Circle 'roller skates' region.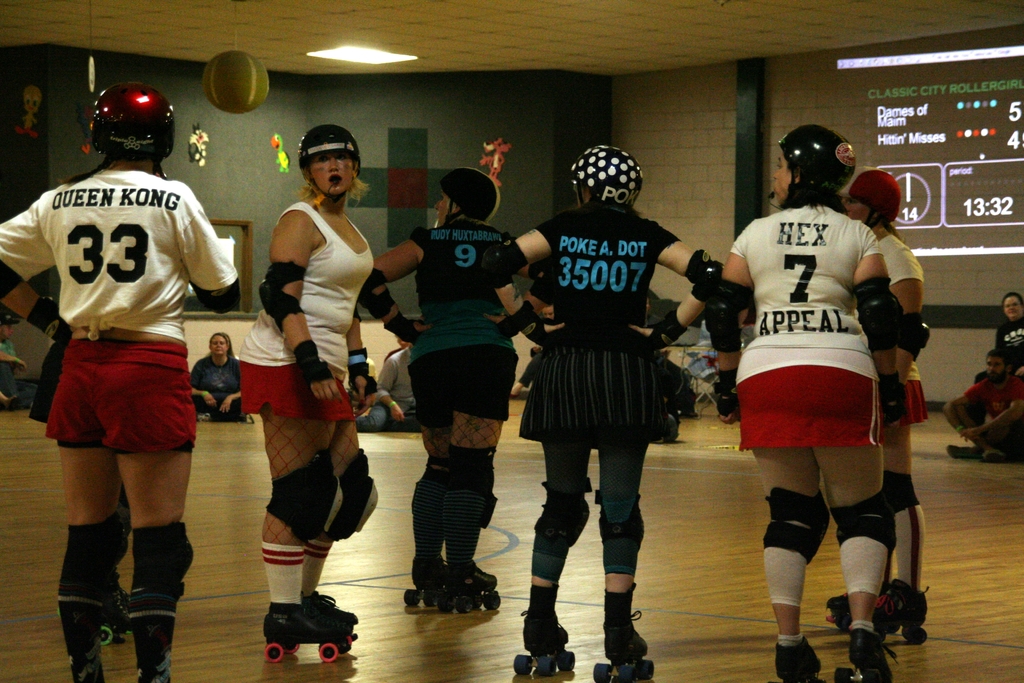
Region: bbox=[442, 559, 497, 593].
